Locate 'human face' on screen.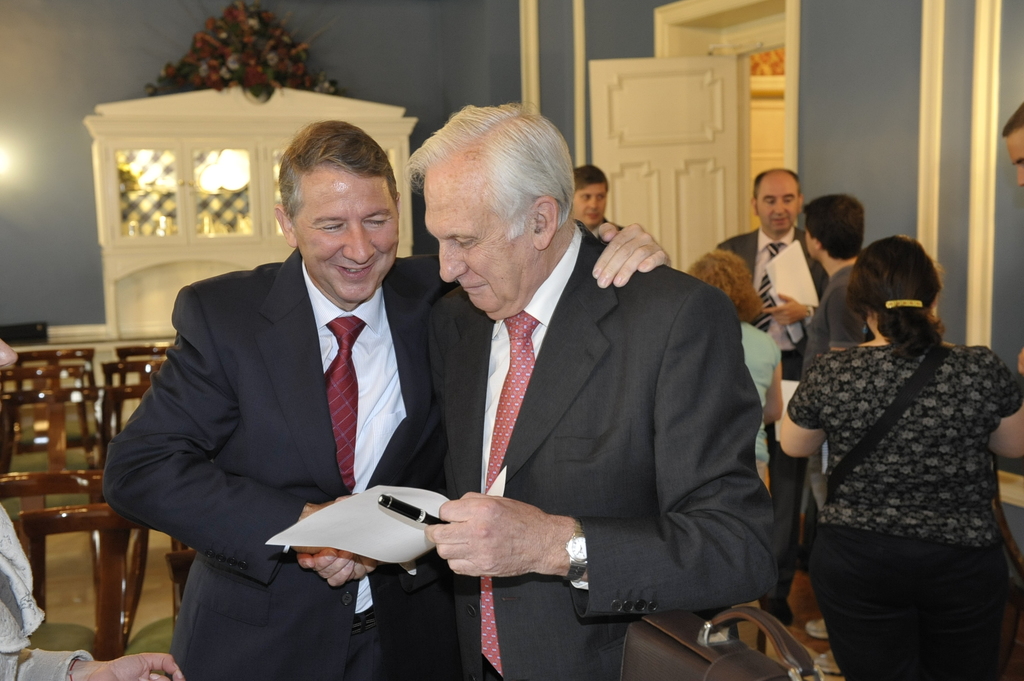
On screen at region(426, 171, 532, 316).
